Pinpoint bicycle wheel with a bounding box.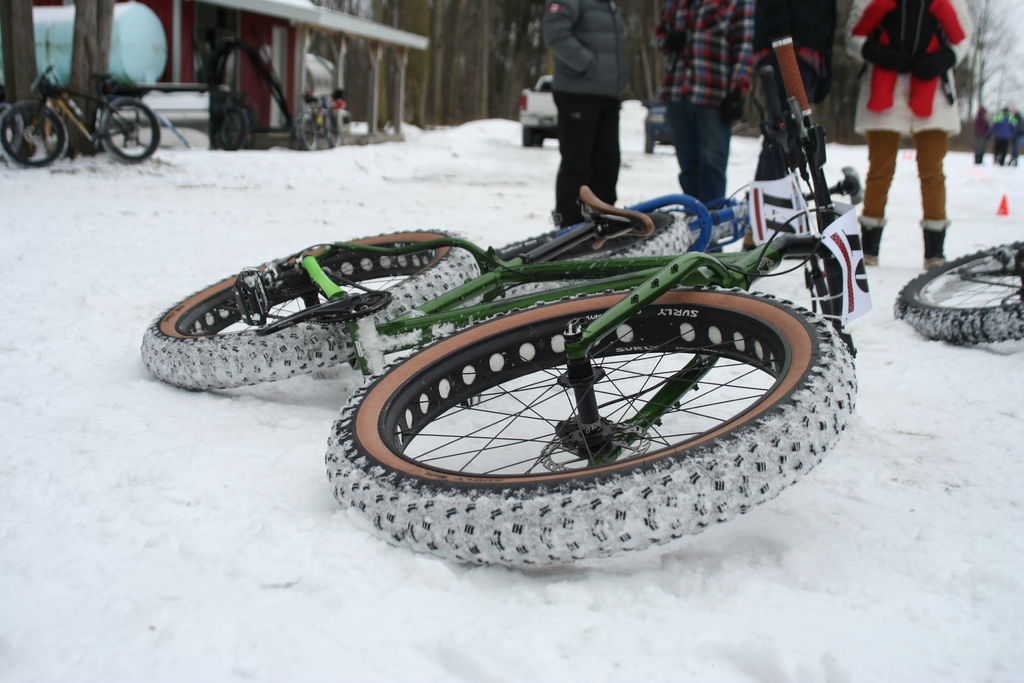
{"x1": 886, "y1": 236, "x2": 1023, "y2": 347}.
